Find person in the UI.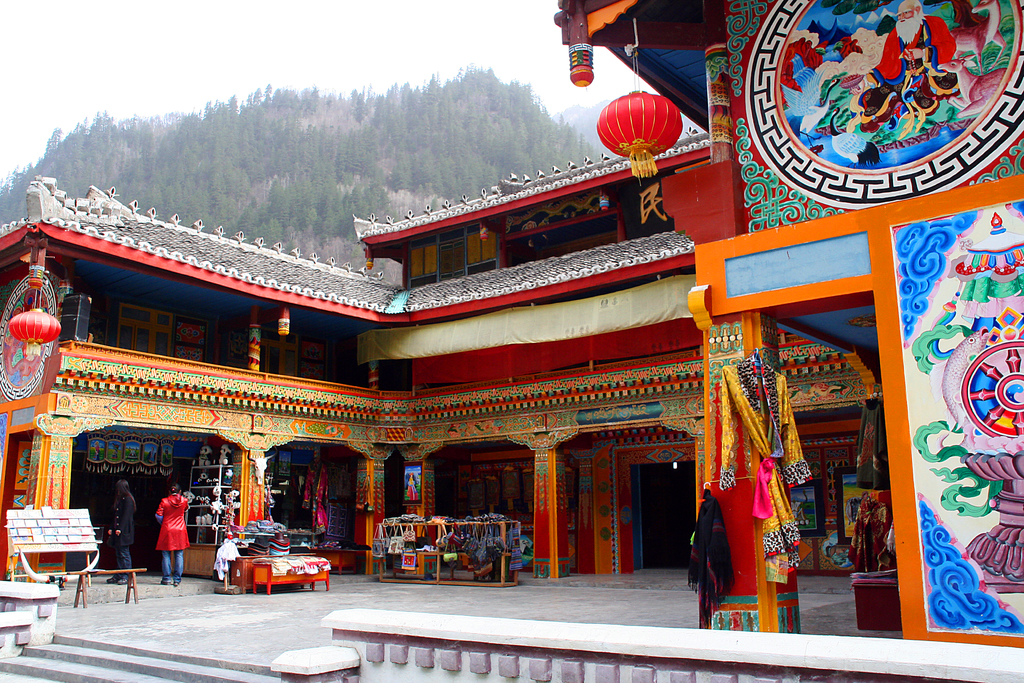
UI element at (left=149, top=481, right=191, bottom=580).
